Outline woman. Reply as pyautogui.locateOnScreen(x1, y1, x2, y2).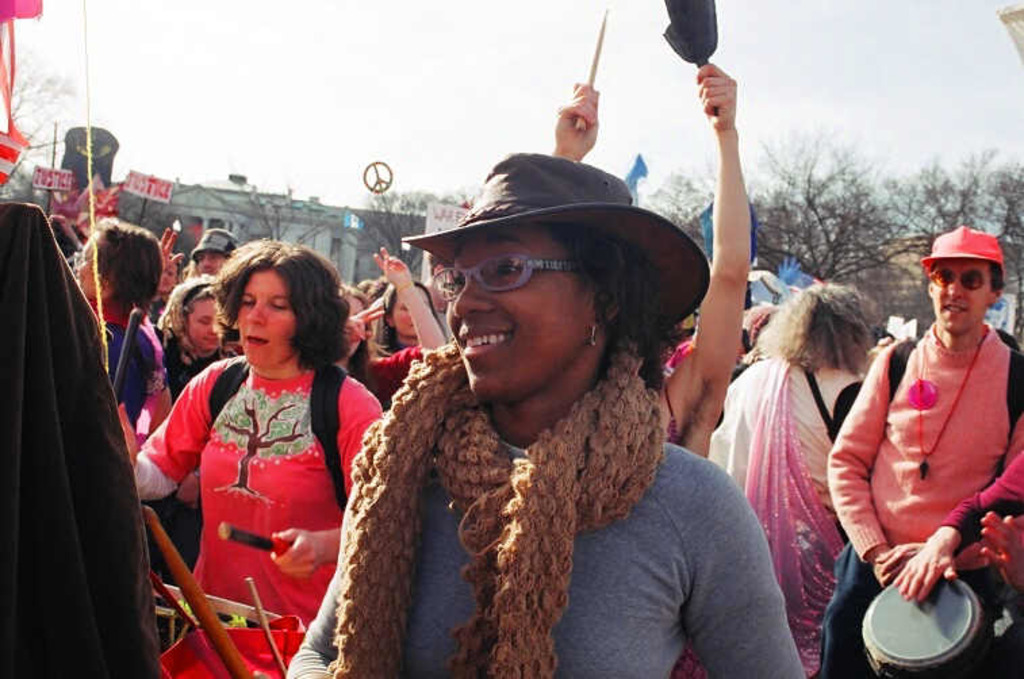
pyautogui.locateOnScreen(154, 243, 360, 676).
